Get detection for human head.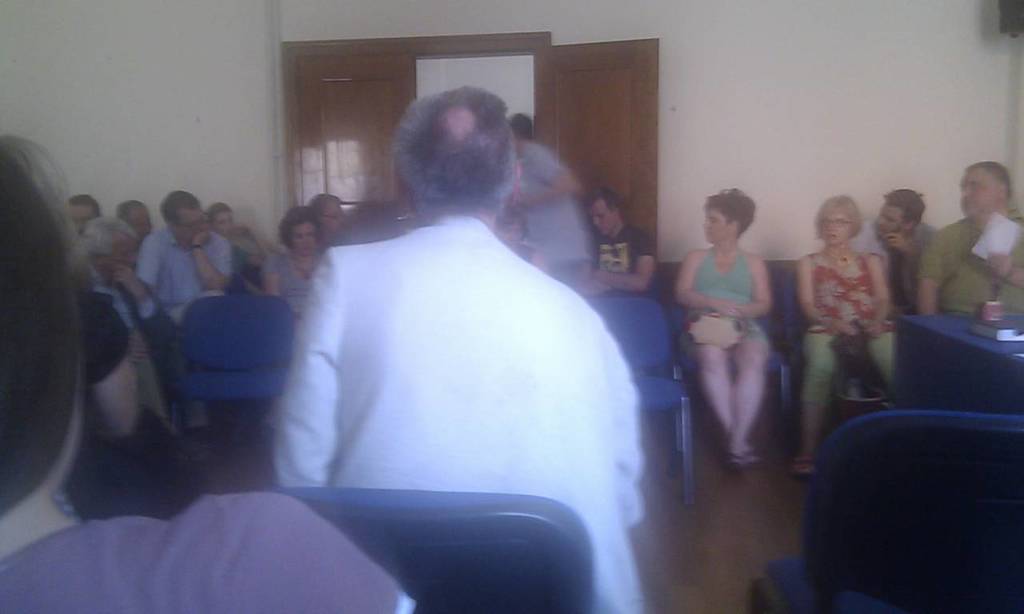
Detection: 872:190:931:234.
